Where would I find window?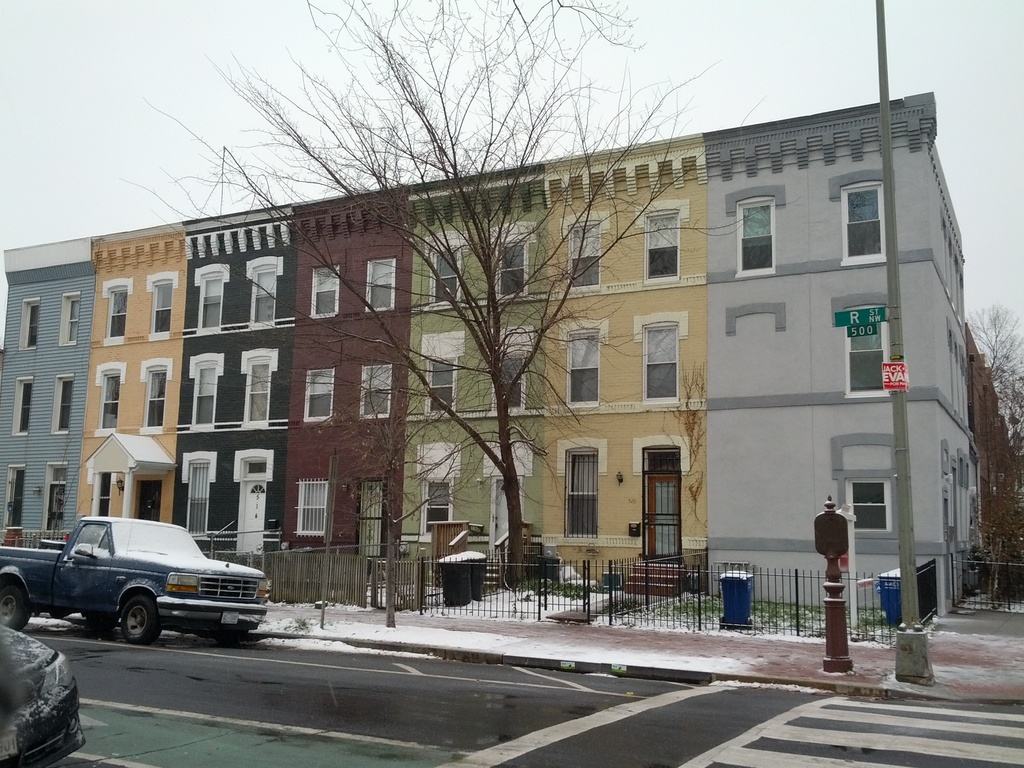
At Rect(427, 244, 456, 309).
